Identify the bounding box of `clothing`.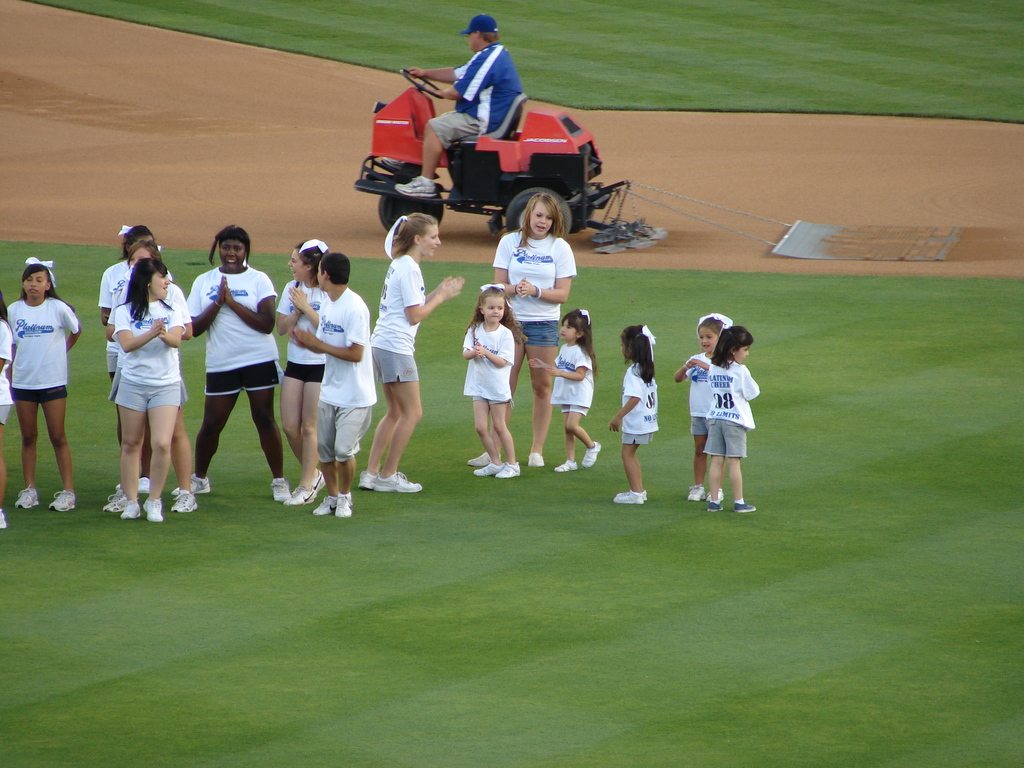
189 260 288 401.
